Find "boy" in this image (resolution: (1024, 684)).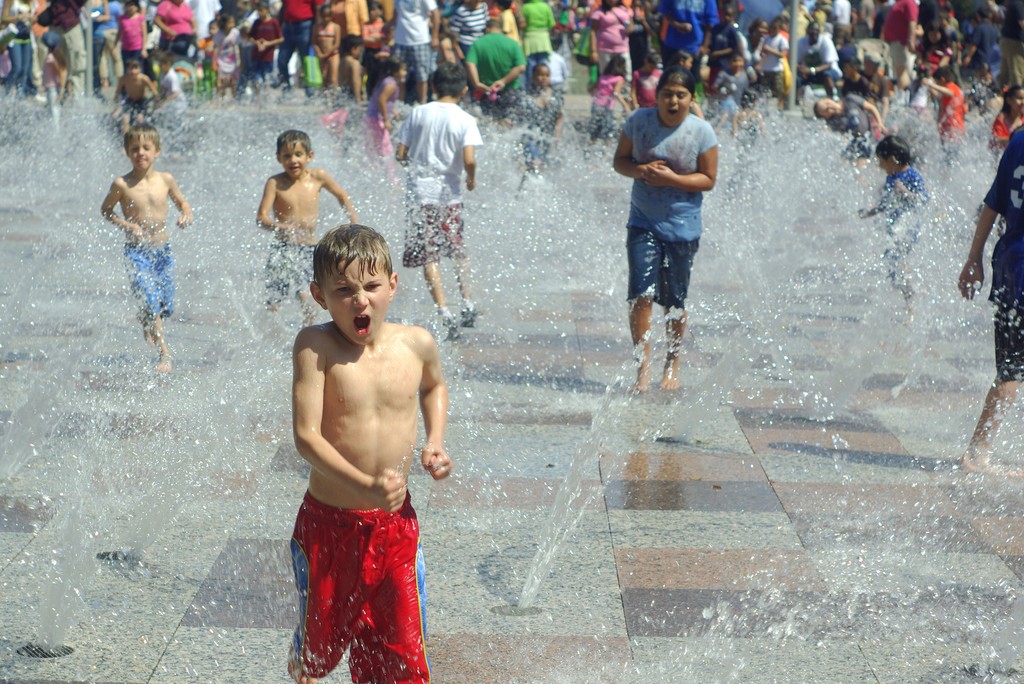
(147,53,188,140).
